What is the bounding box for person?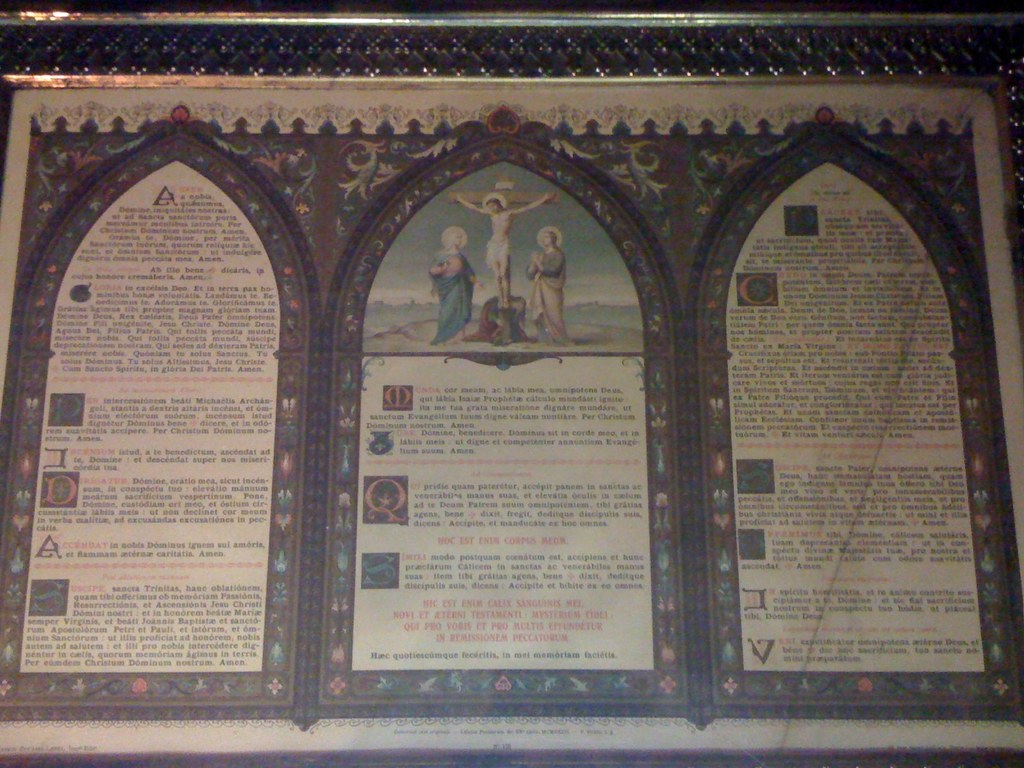
(left=424, top=228, right=486, bottom=349).
